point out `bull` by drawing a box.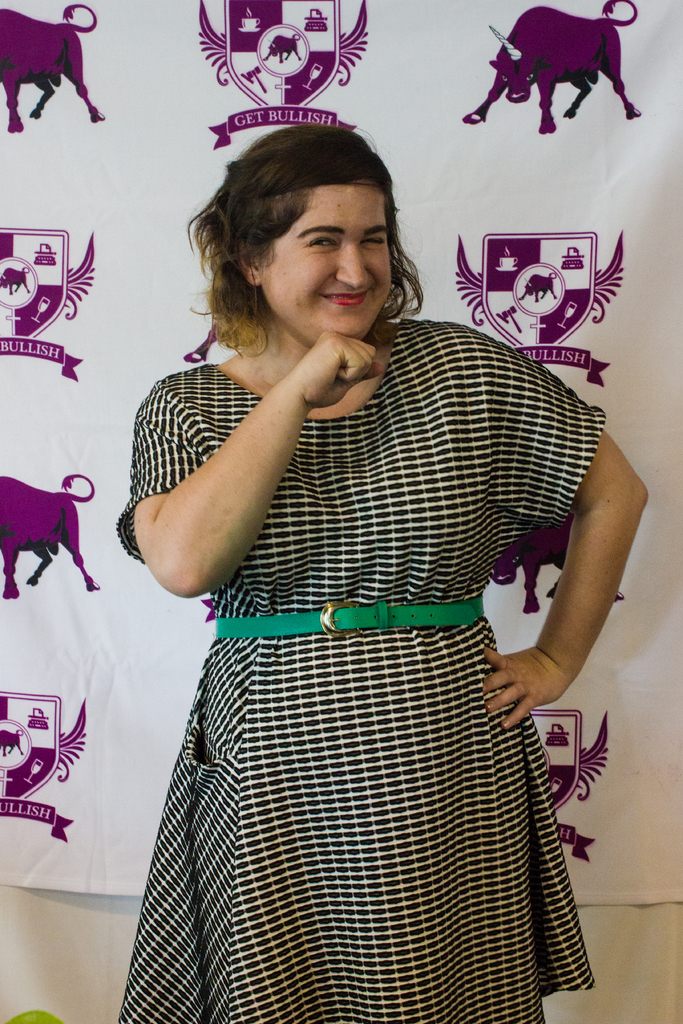
pyautogui.locateOnScreen(458, 0, 643, 131).
